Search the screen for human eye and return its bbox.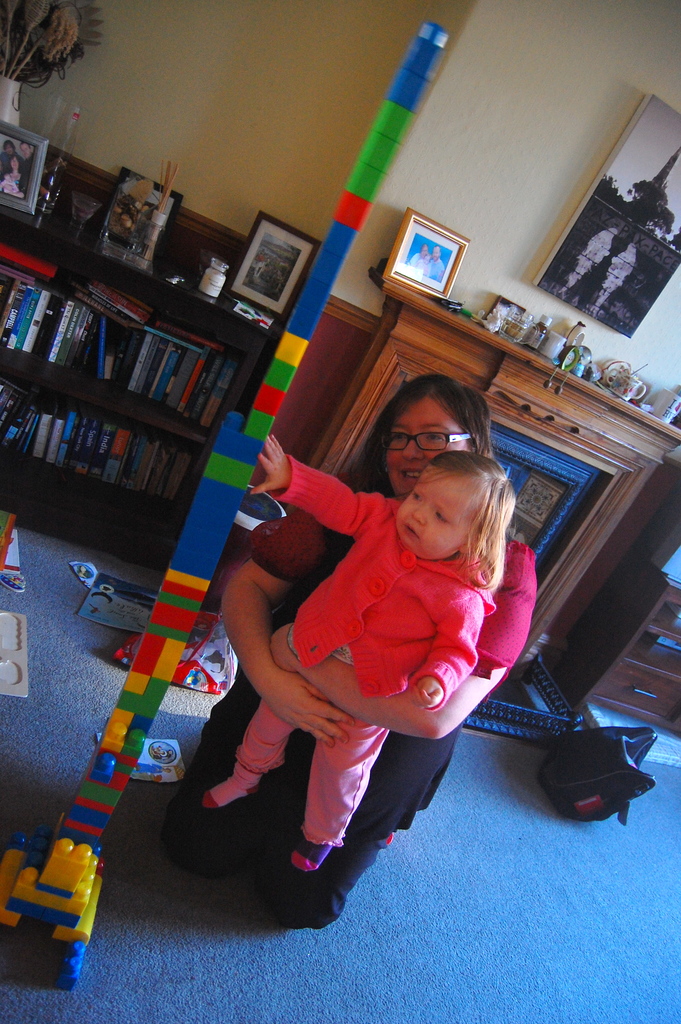
Found: [x1=388, y1=429, x2=407, y2=442].
